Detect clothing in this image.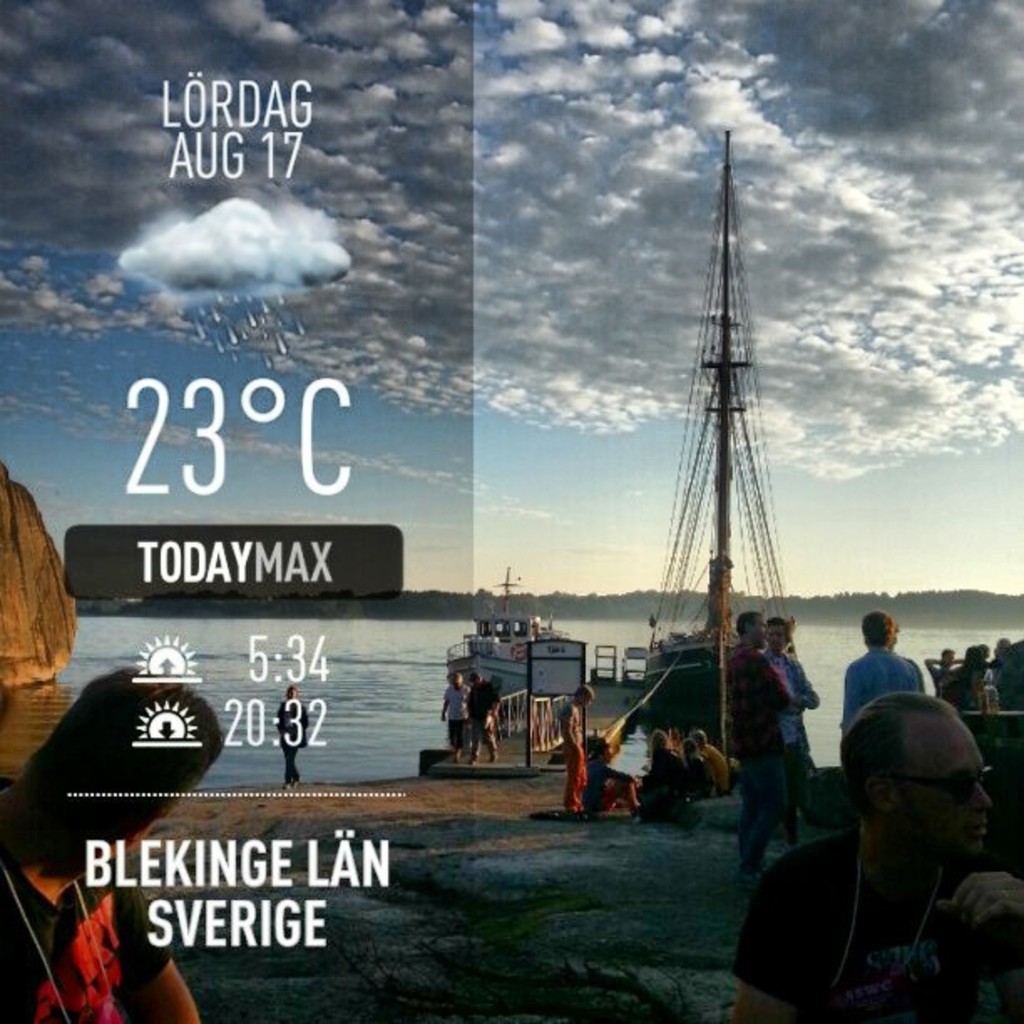
Detection: left=833, top=644, right=917, bottom=750.
